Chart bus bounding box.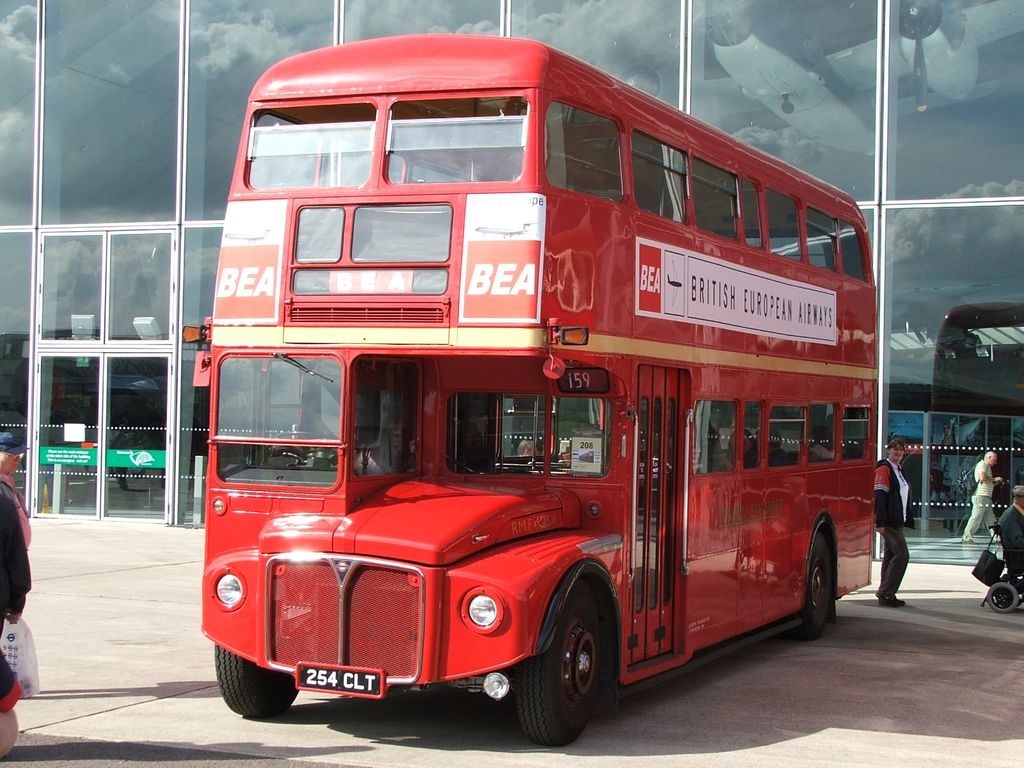
Charted: left=179, top=29, right=880, bottom=749.
